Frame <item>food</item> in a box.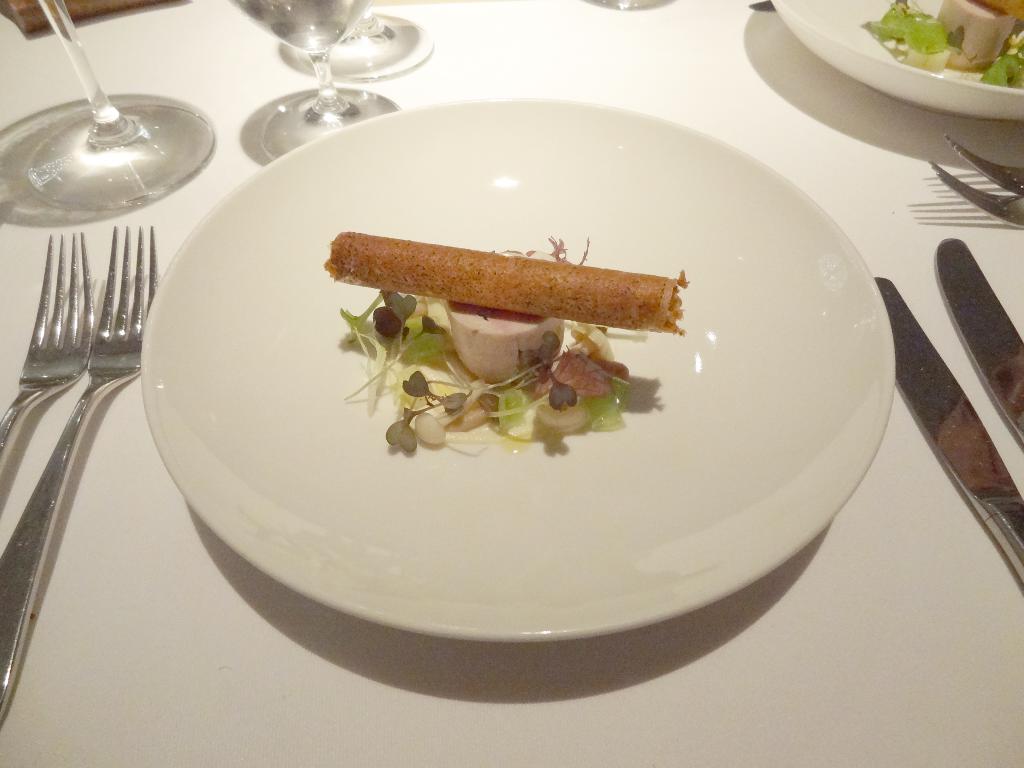
locate(674, 266, 691, 336).
